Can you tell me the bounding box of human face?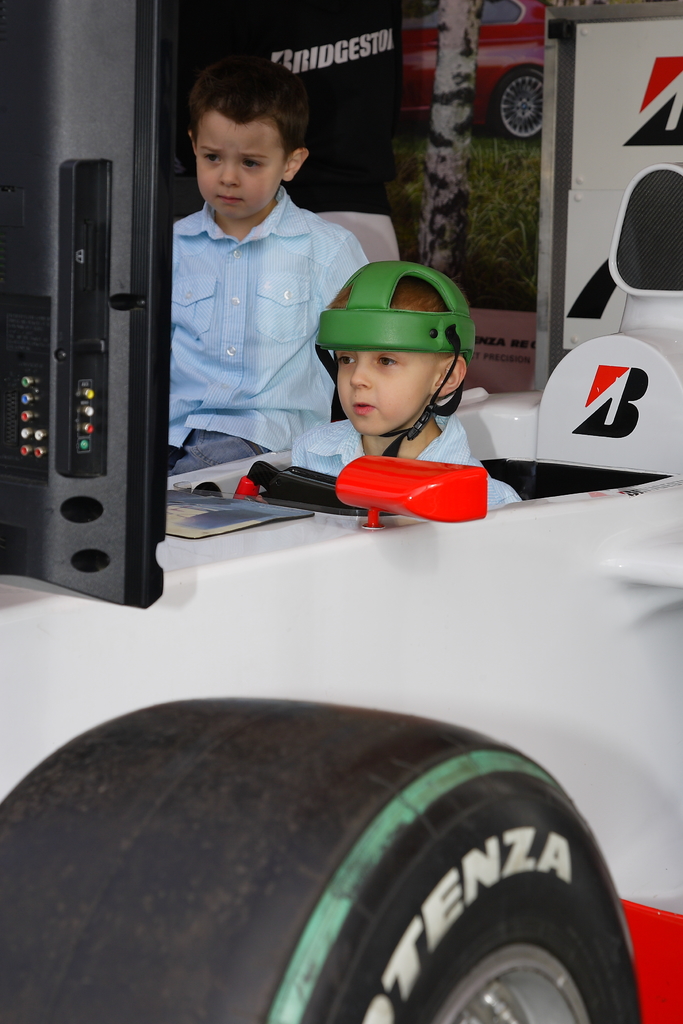
[x1=197, y1=123, x2=283, y2=225].
